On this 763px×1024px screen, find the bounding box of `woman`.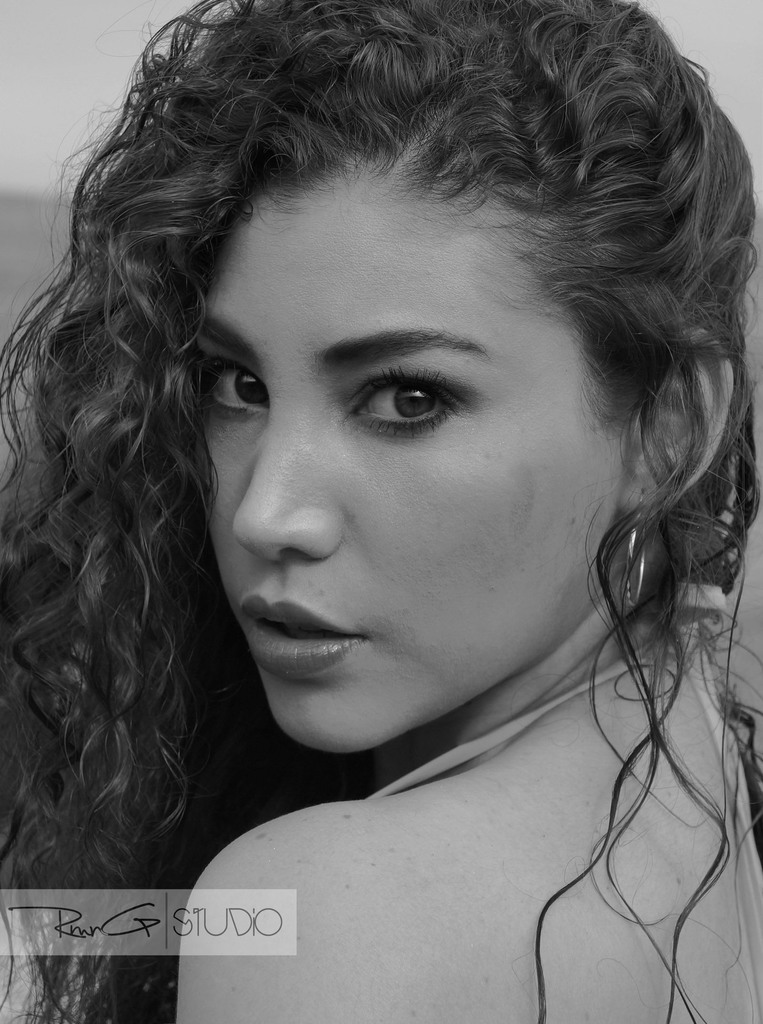
Bounding box: (15, 28, 762, 965).
